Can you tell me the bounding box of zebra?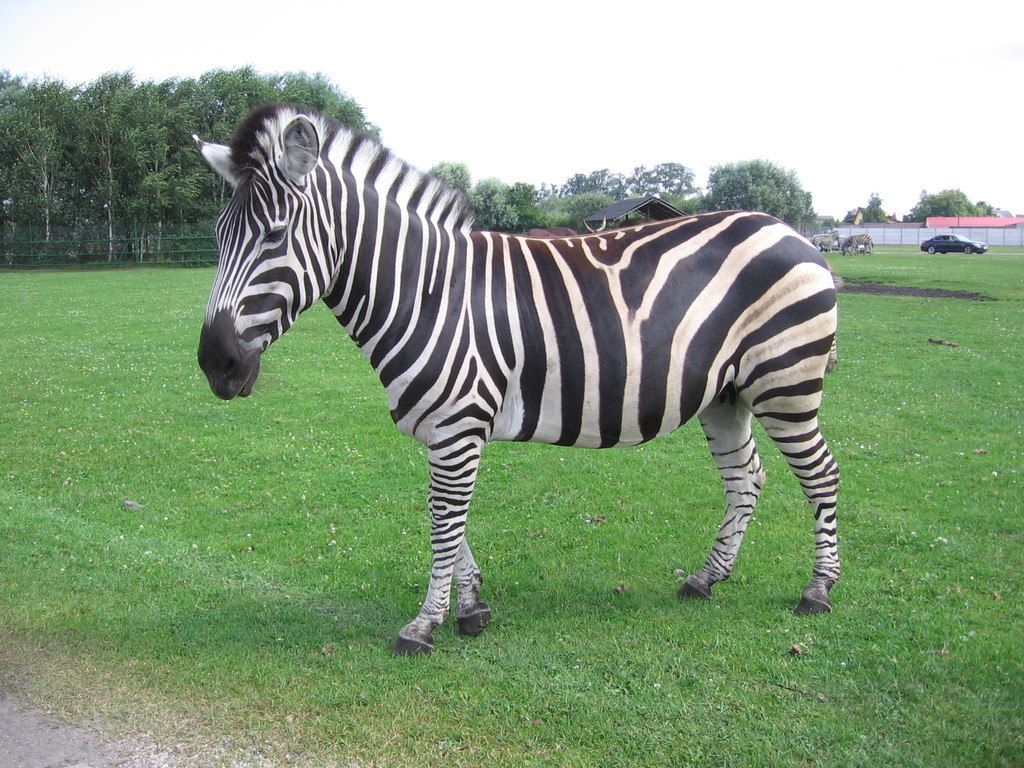
(left=189, top=103, right=841, bottom=656).
